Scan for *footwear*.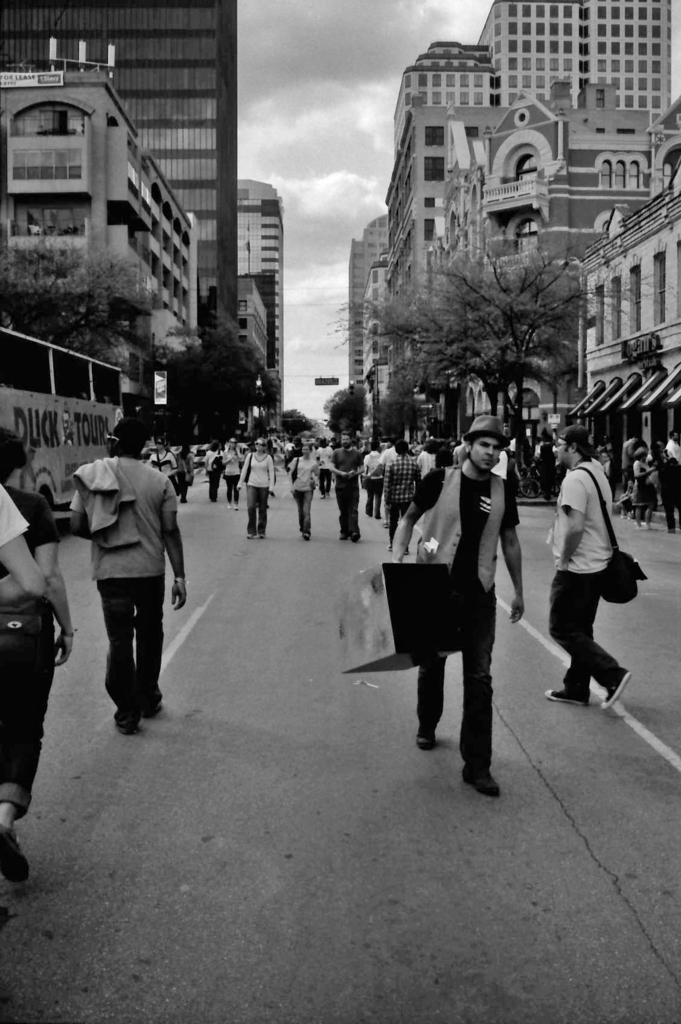
Scan result: <box>546,684,589,706</box>.
